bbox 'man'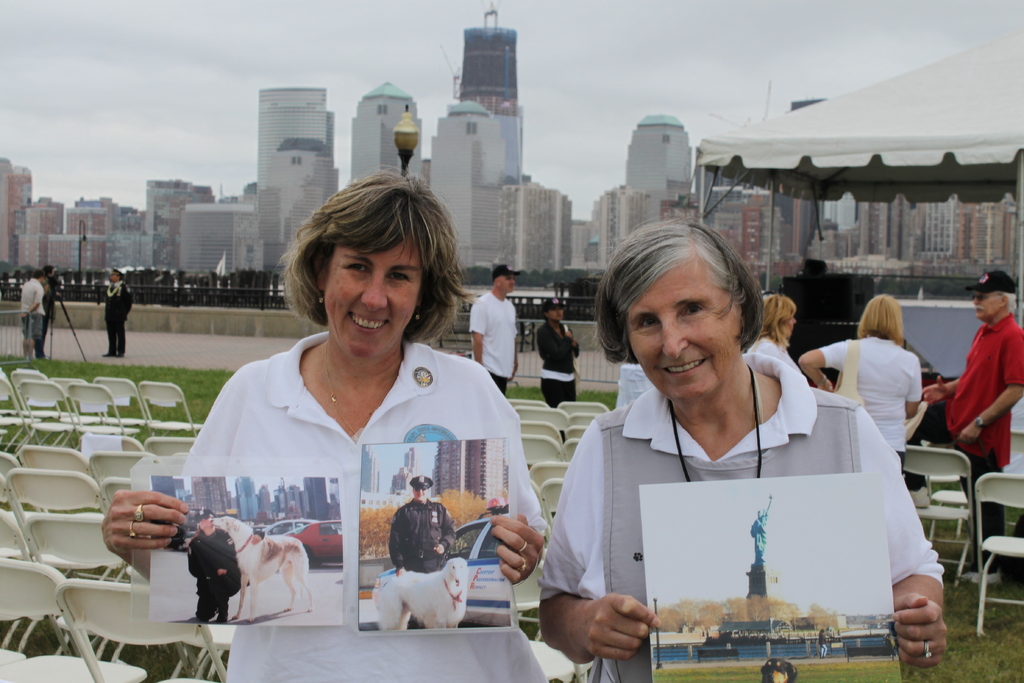
box=[184, 507, 241, 625]
